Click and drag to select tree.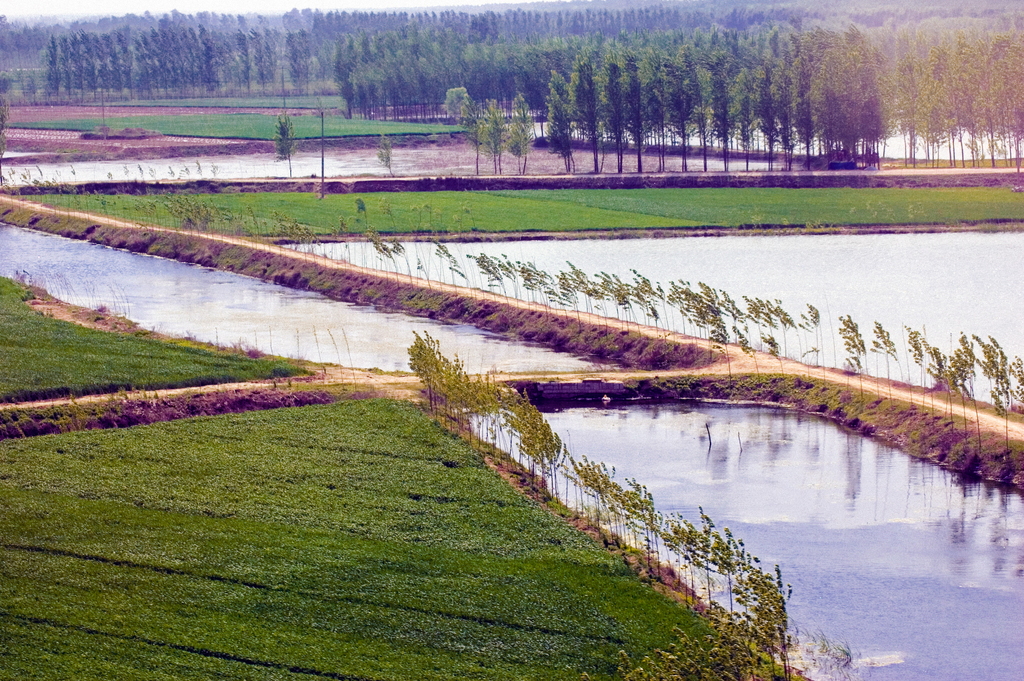
Selection: bbox(916, 56, 965, 154).
